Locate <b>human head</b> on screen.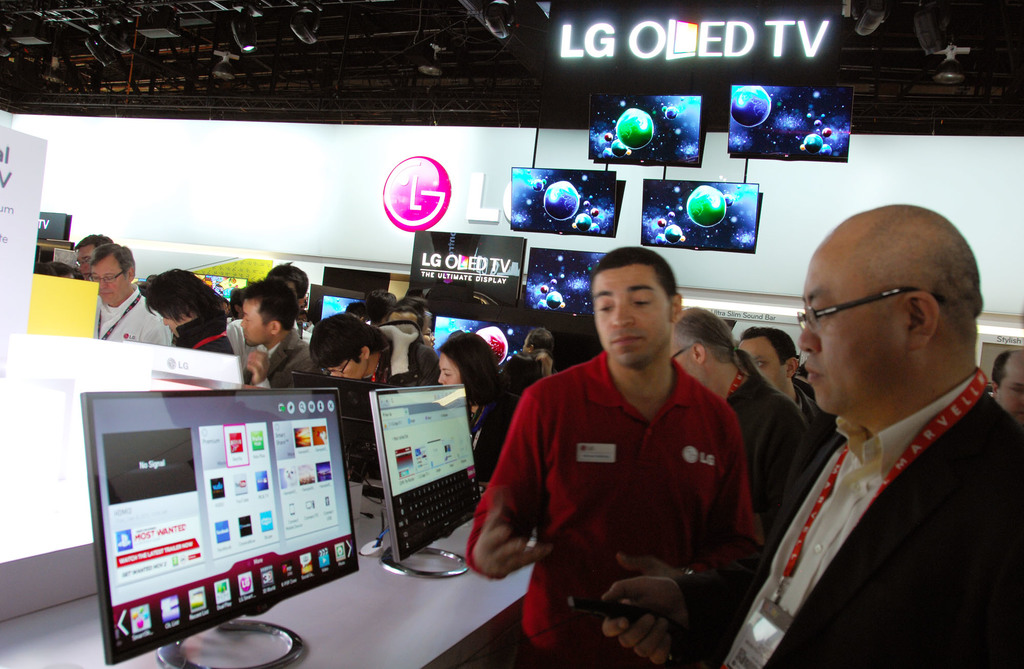
On screen at [x1=147, y1=271, x2=200, y2=334].
